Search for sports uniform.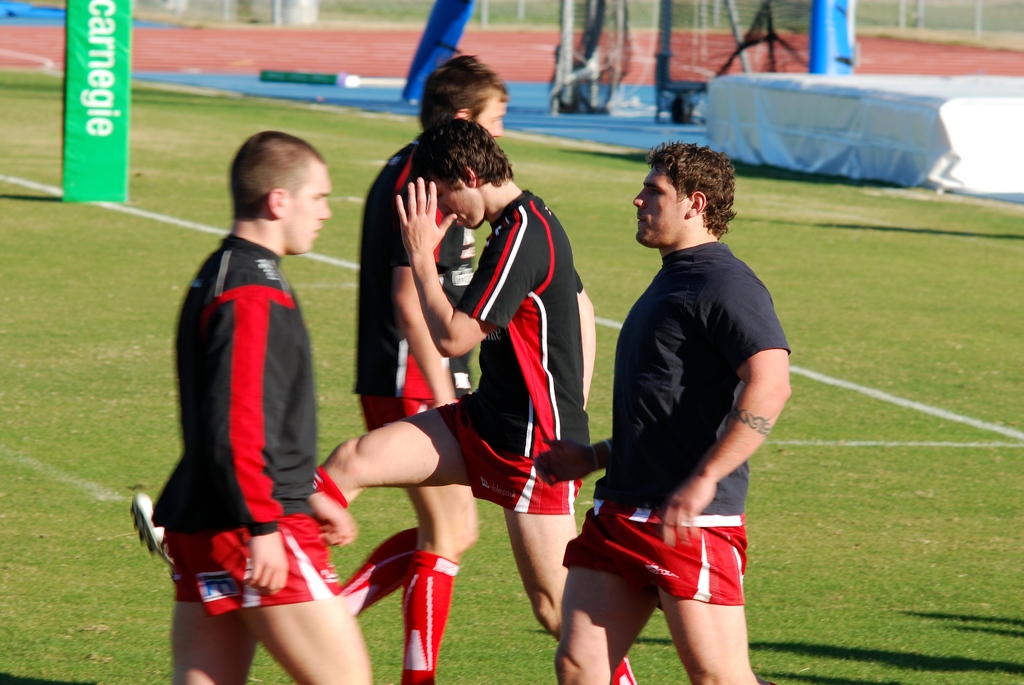
Found at (left=149, top=232, right=336, bottom=618).
